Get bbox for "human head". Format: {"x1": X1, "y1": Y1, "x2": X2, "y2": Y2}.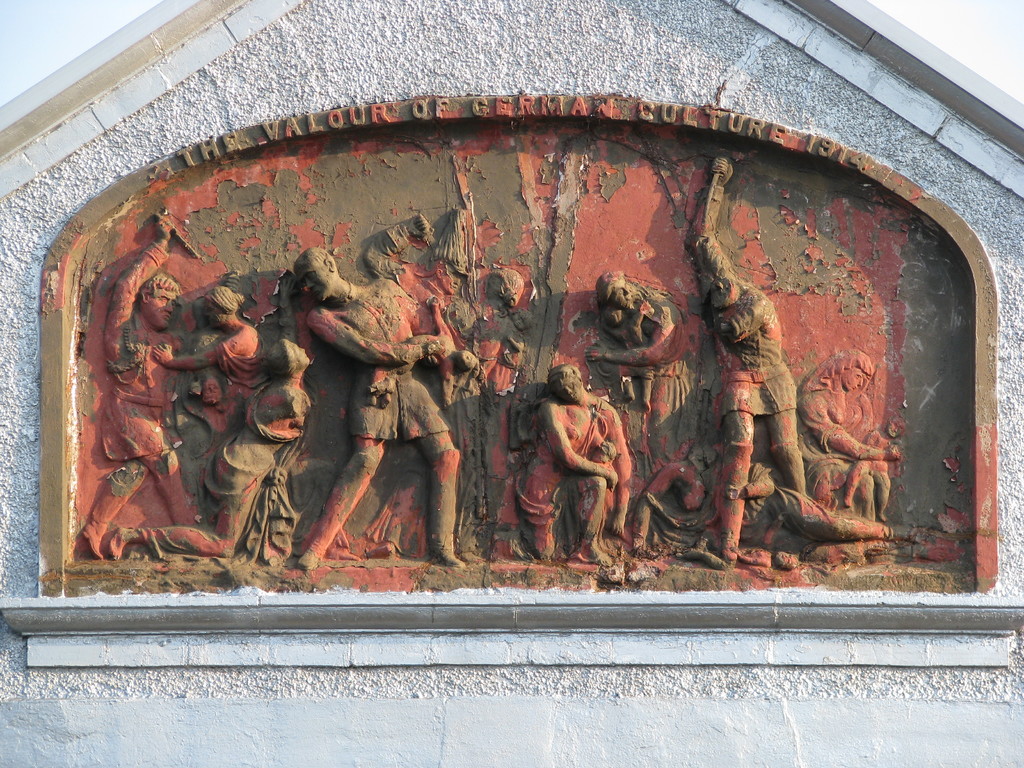
{"x1": 141, "y1": 278, "x2": 176, "y2": 322}.
